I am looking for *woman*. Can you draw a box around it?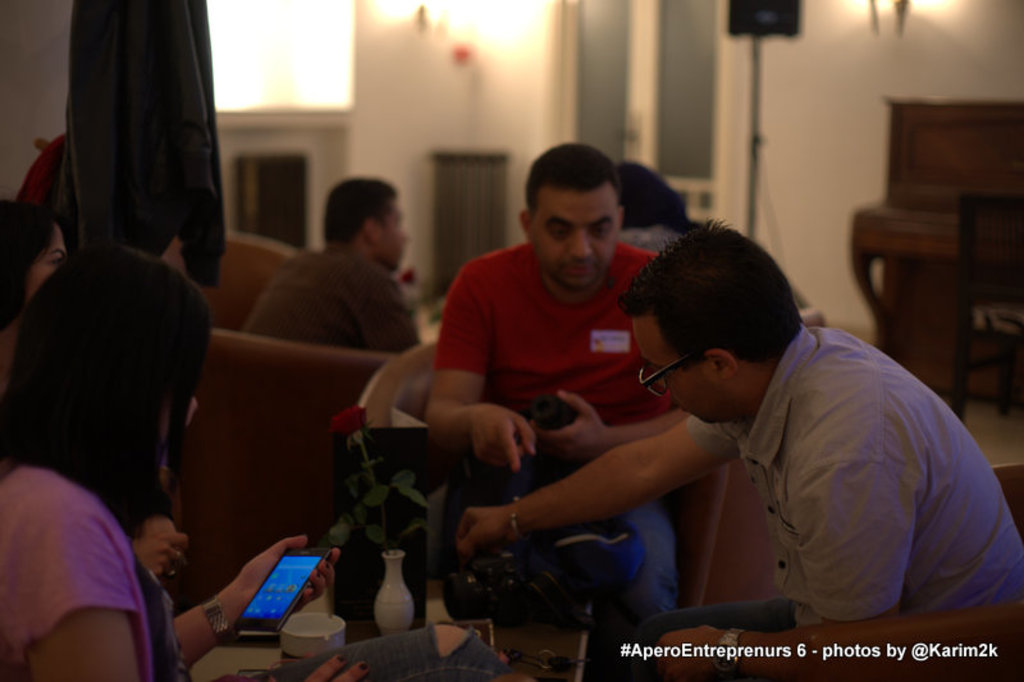
Sure, the bounding box is detection(0, 234, 372, 681).
